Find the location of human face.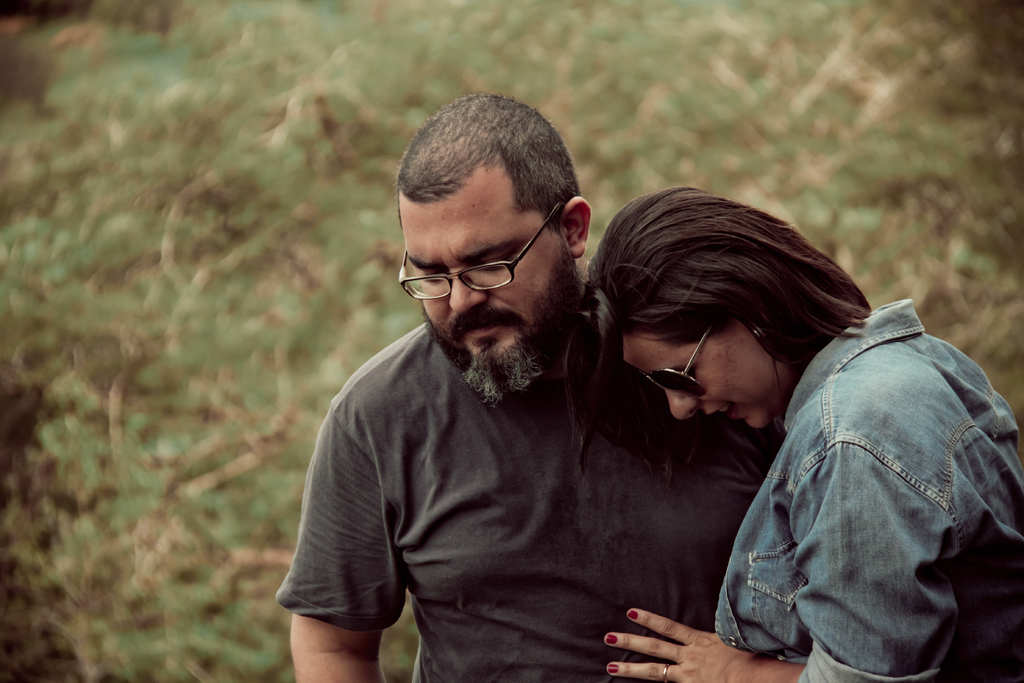
Location: locate(618, 332, 789, 431).
